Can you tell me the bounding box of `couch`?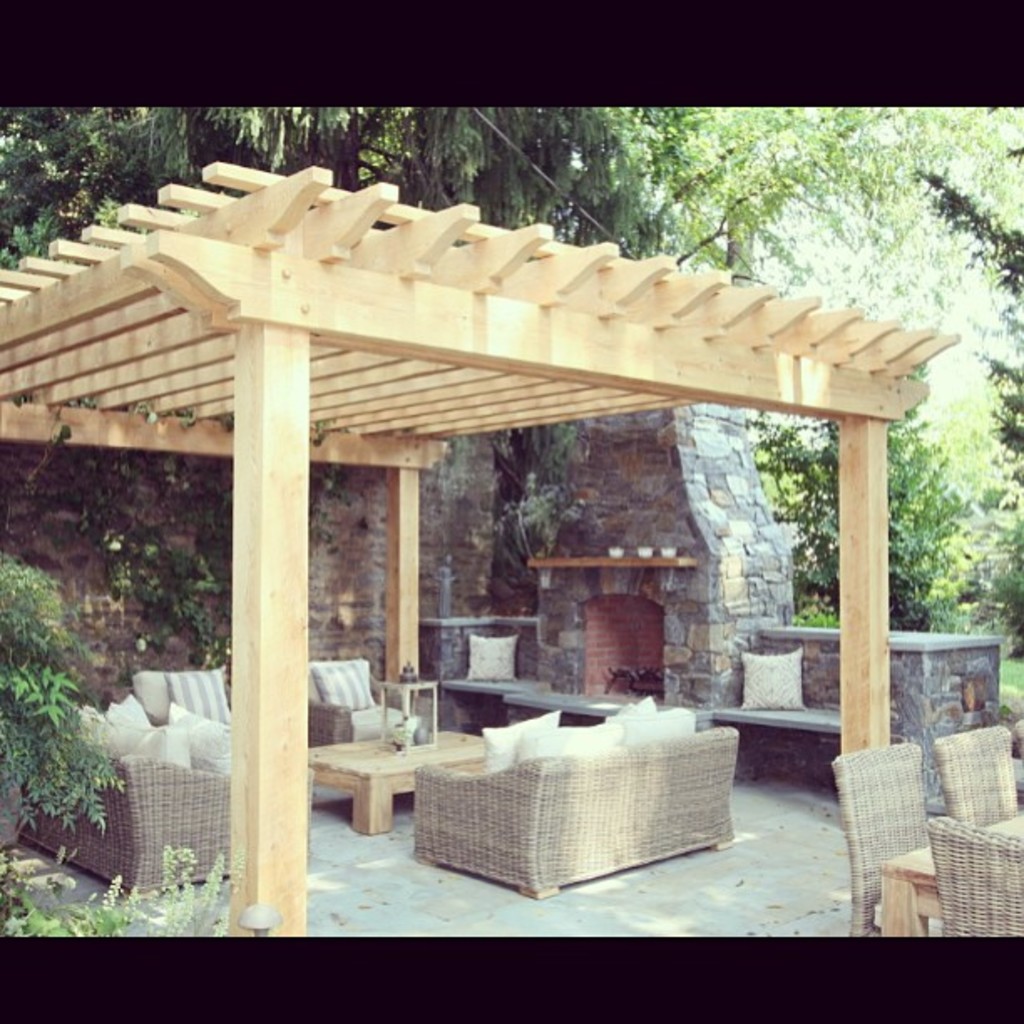
BBox(418, 698, 743, 900).
